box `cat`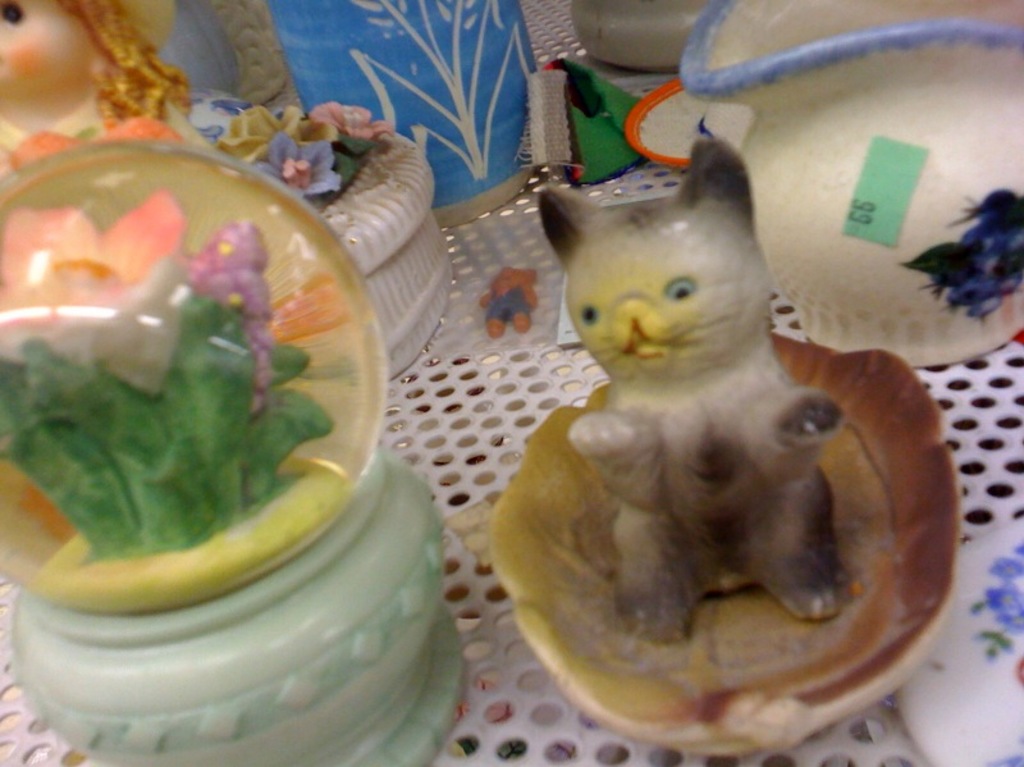
x1=502 y1=131 x2=860 y2=635
